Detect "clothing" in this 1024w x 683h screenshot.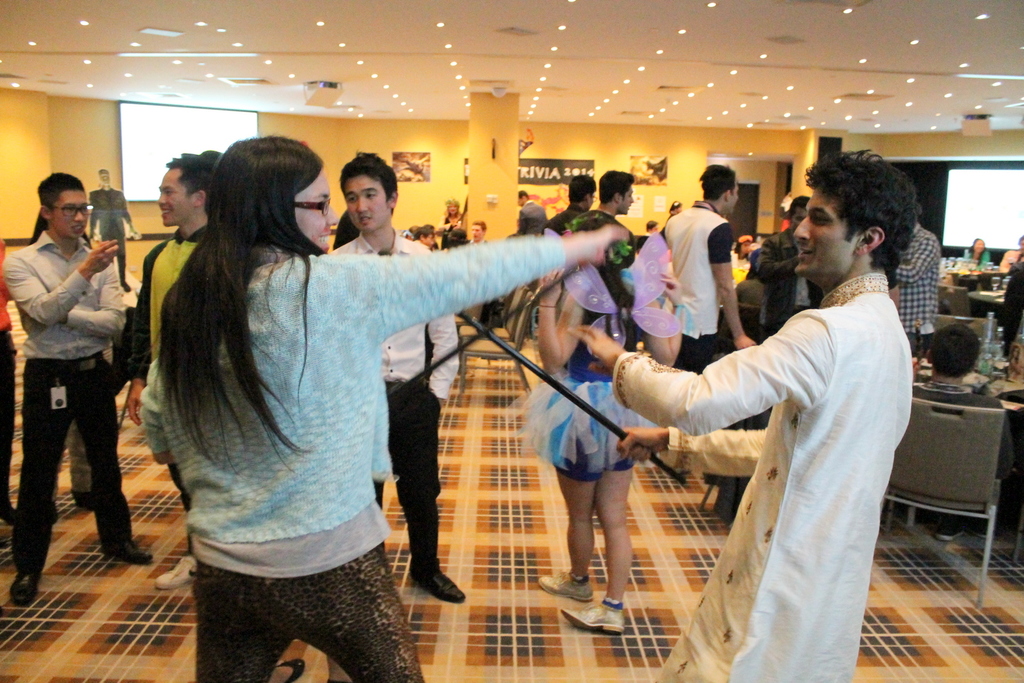
Detection: (left=514, top=257, right=676, bottom=483).
